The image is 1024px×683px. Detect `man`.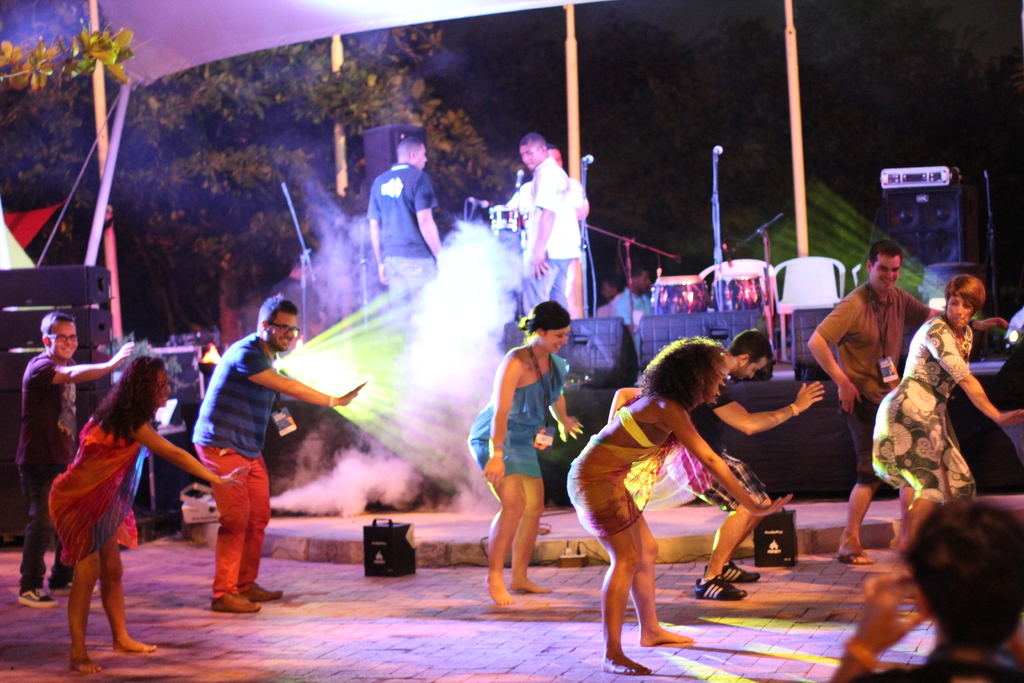
Detection: bbox=(595, 274, 627, 315).
